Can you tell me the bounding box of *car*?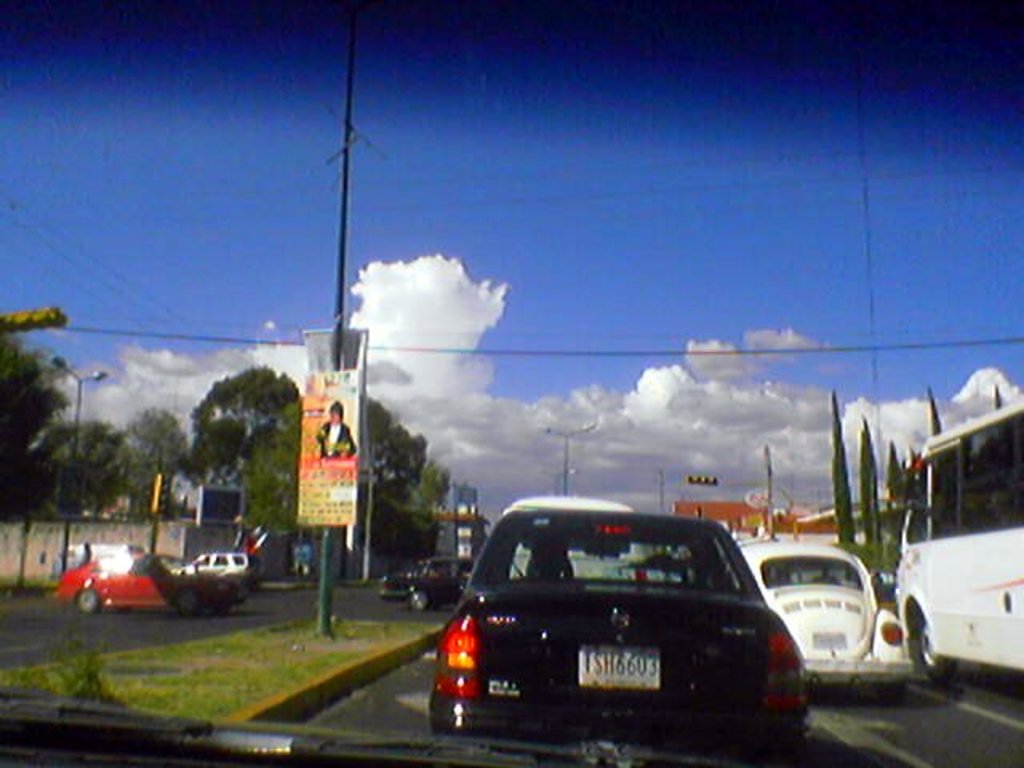
x1=0 y1=0 x2=1022 y2=766.
